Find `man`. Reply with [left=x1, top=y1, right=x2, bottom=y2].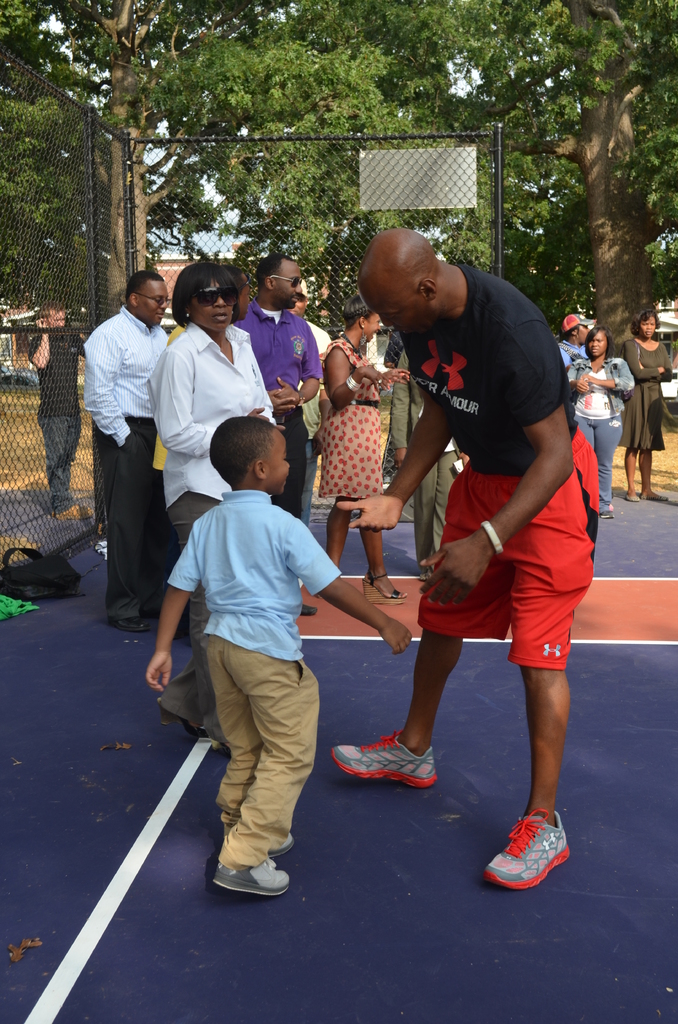
[left=392, top=344, right=481, bottom=582].
